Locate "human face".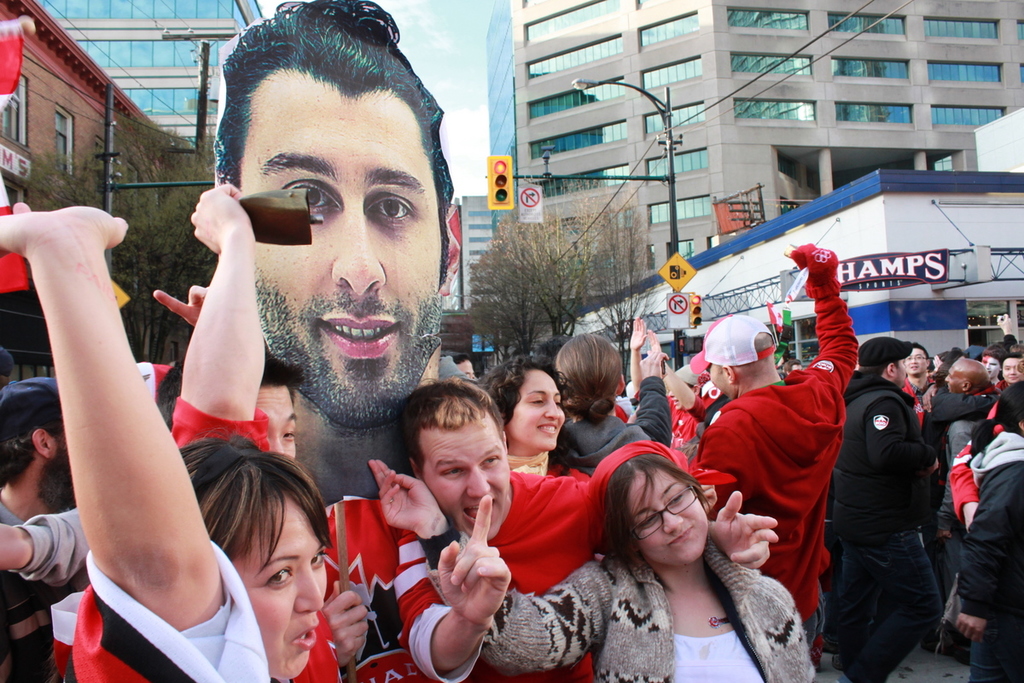
Bounding box: bbox=[240, 91, 449, 433].
